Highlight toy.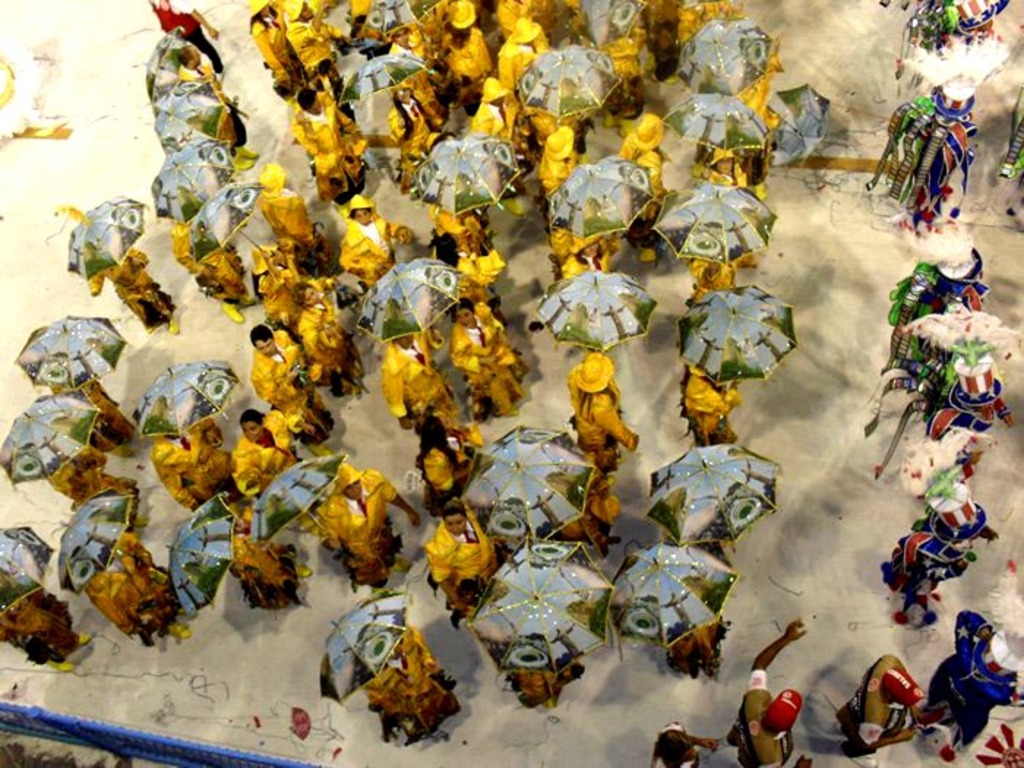
Highlighted region: bbox(670, 189, 777, 313).
